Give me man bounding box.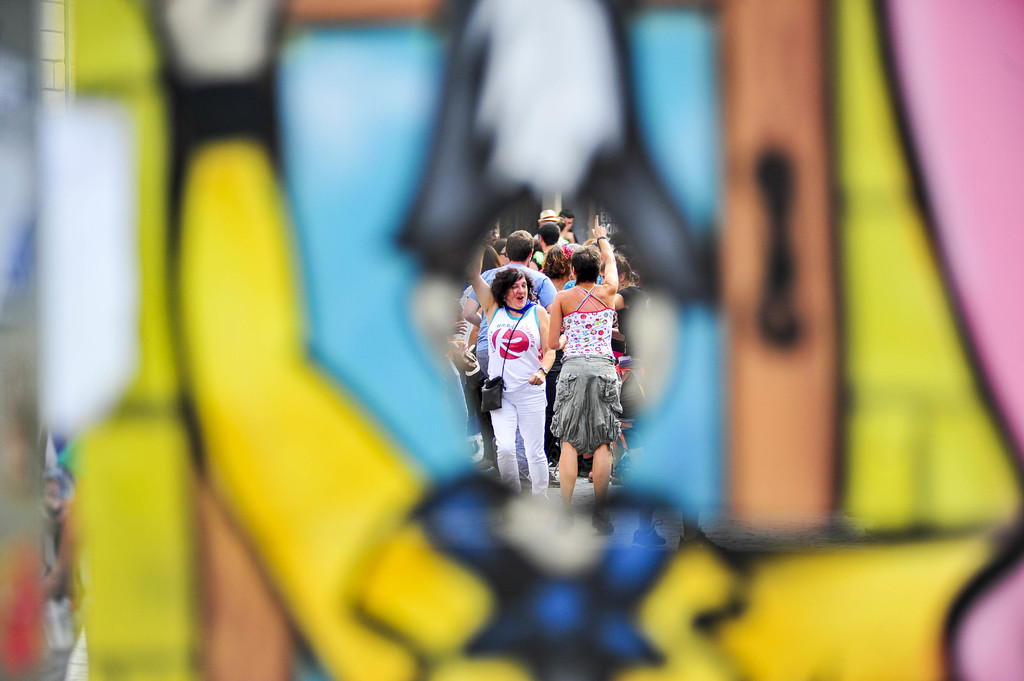
<region>559, 209, 577, 239</region>.
